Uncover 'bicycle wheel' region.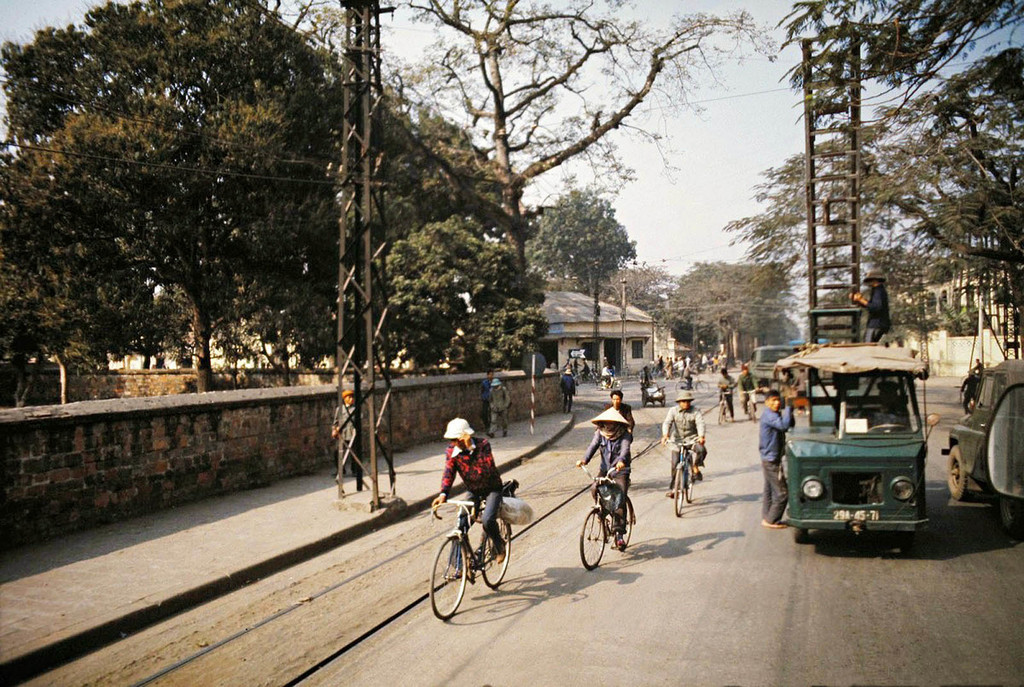
Uncovered: BBox(580, 510, 606, 570).
